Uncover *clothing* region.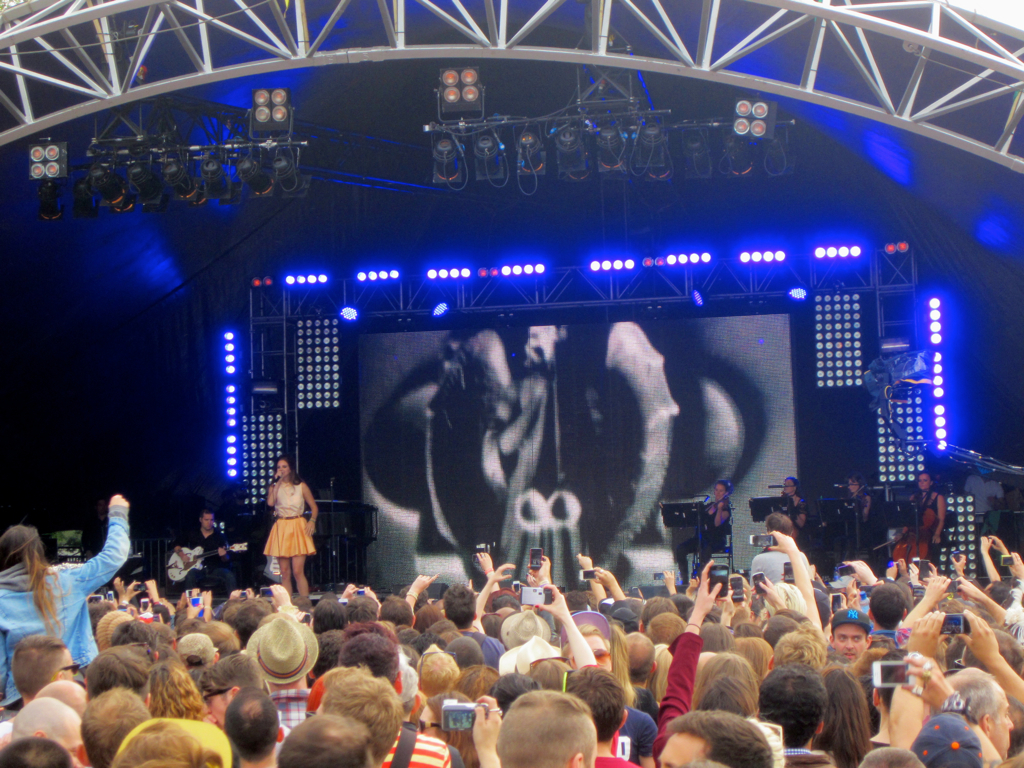
Uncovered: <bbox>660, 637, 698, 741</bbox>.
